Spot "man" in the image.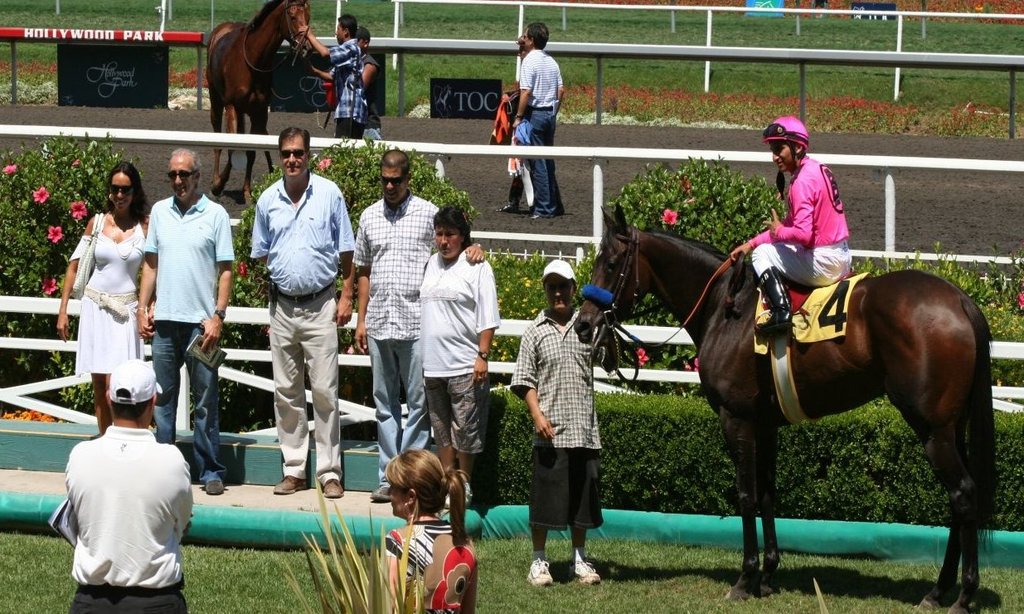
"man" found at [745, 114, 854, 339].
